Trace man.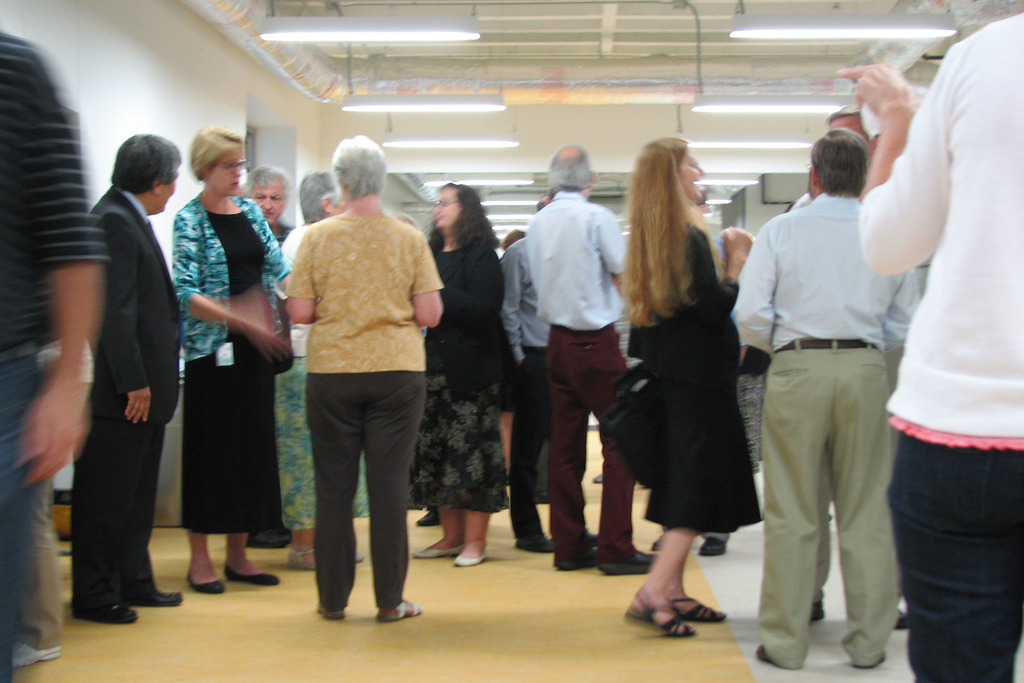
Traced to 69/132/181/621.
